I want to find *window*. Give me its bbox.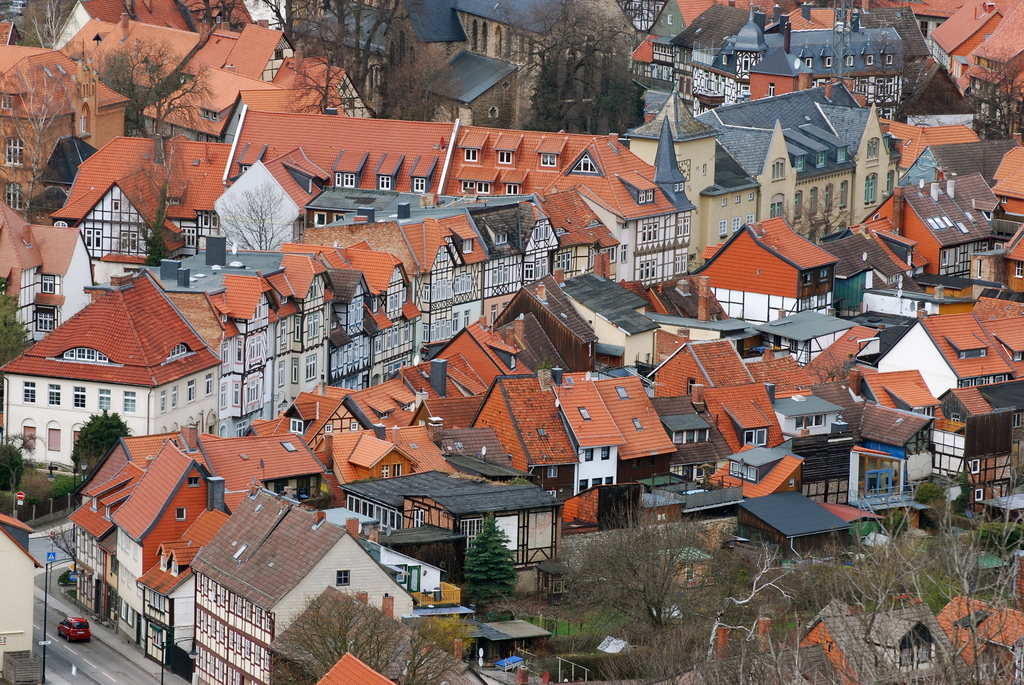
191,131,204,143.
